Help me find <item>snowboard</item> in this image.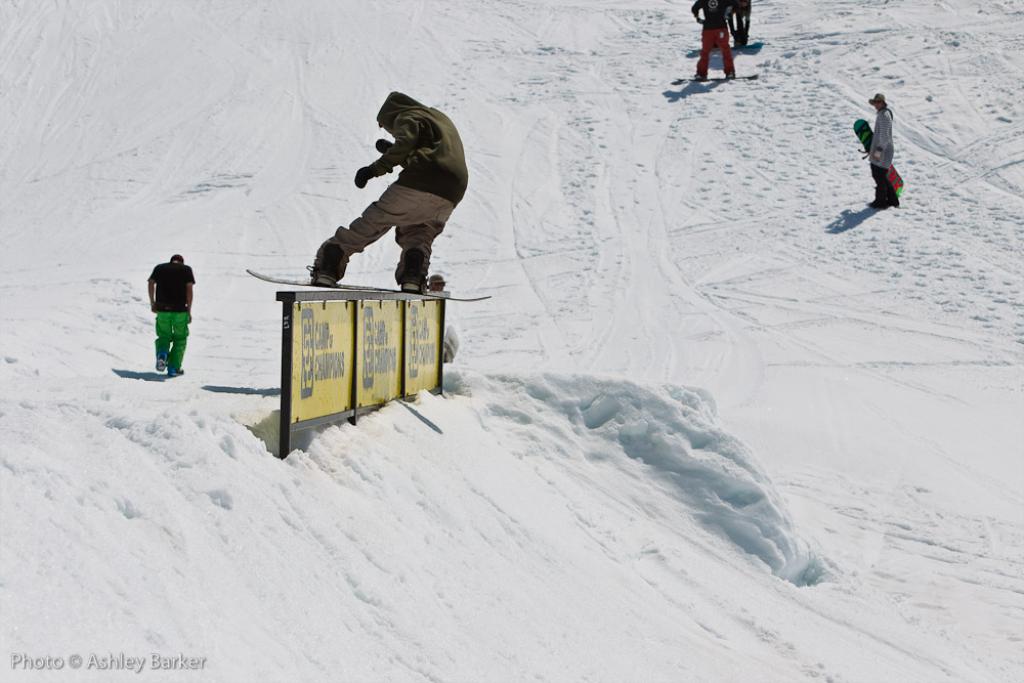
Found it: 245/267/493/300.
